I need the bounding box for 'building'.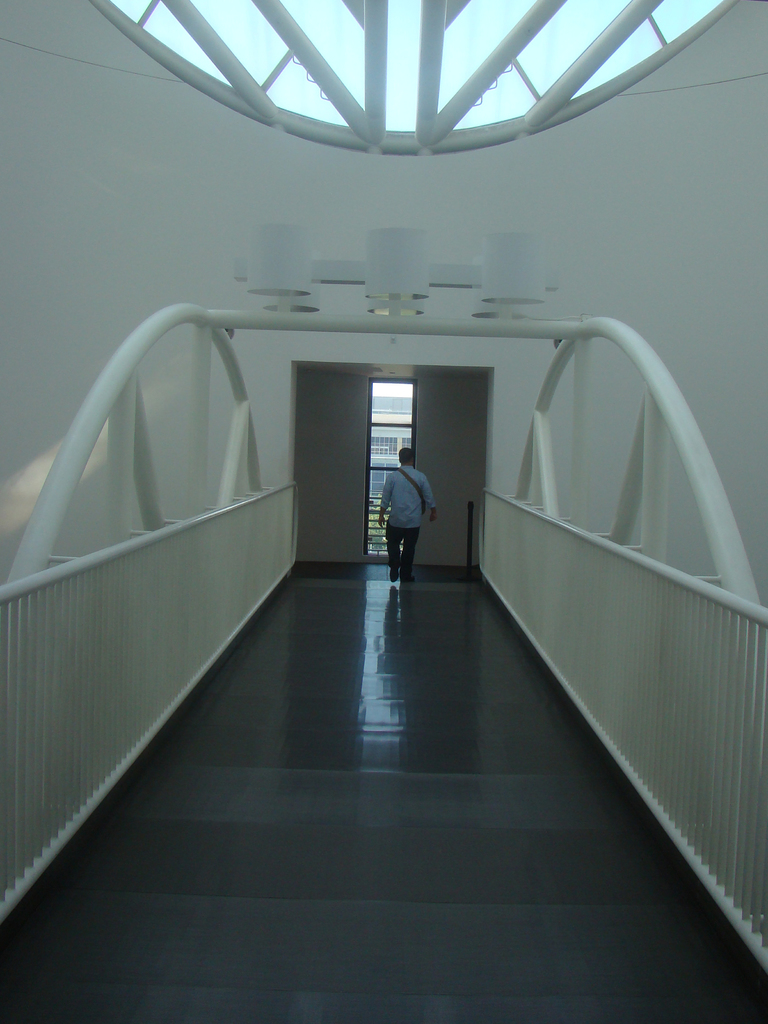
Here it is: [x1=0, y1=0, x2=764, y2=1023].
